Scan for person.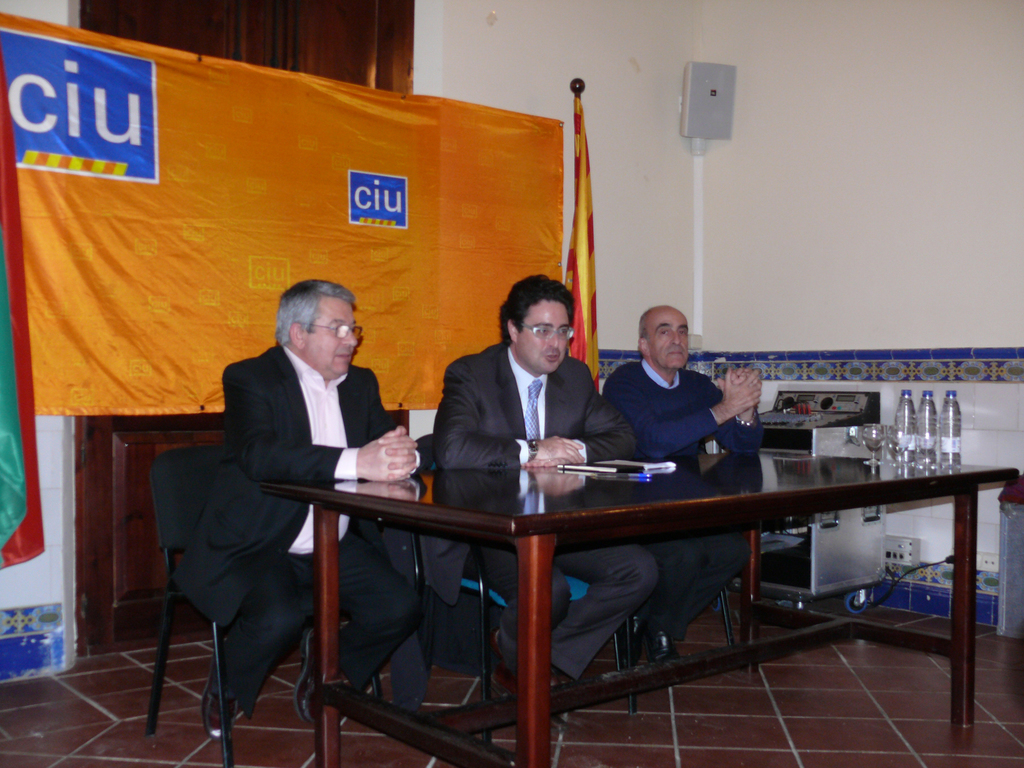
Scan result: box=[432, 276, 658, 731].
